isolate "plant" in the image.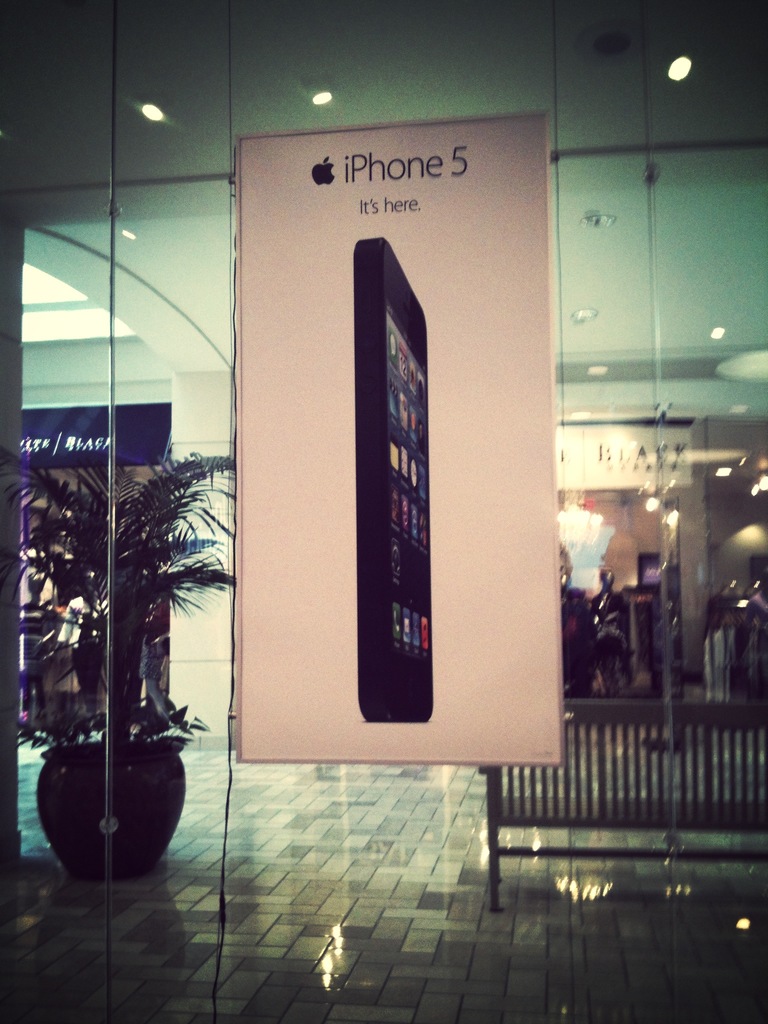
Isolated region: 13/385/241/860.
